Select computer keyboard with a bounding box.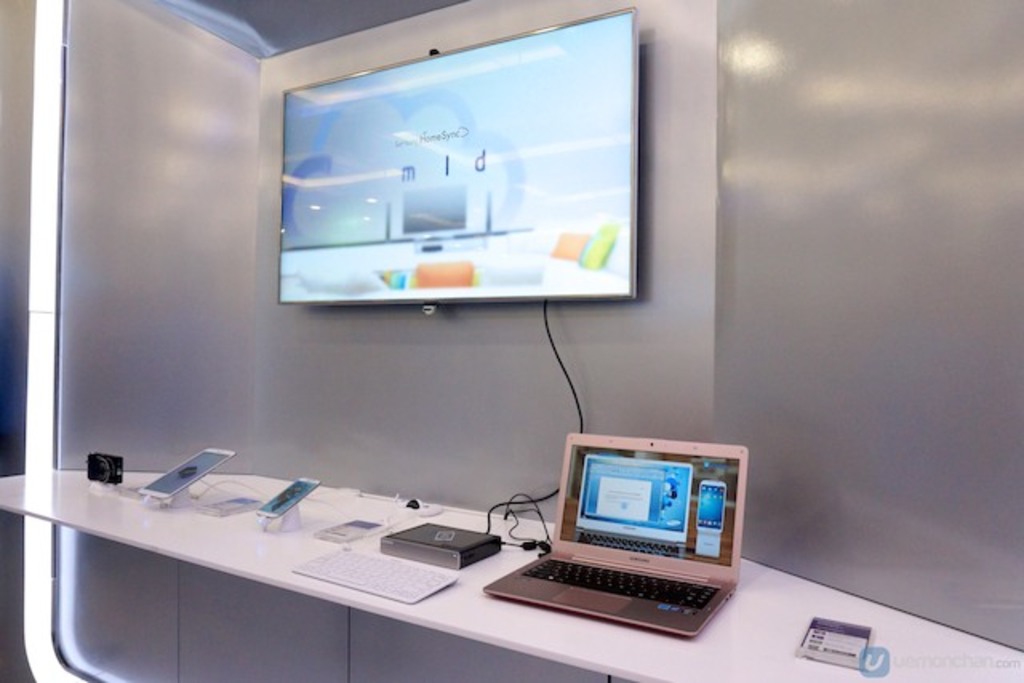
(517, 549, 723, 613).
